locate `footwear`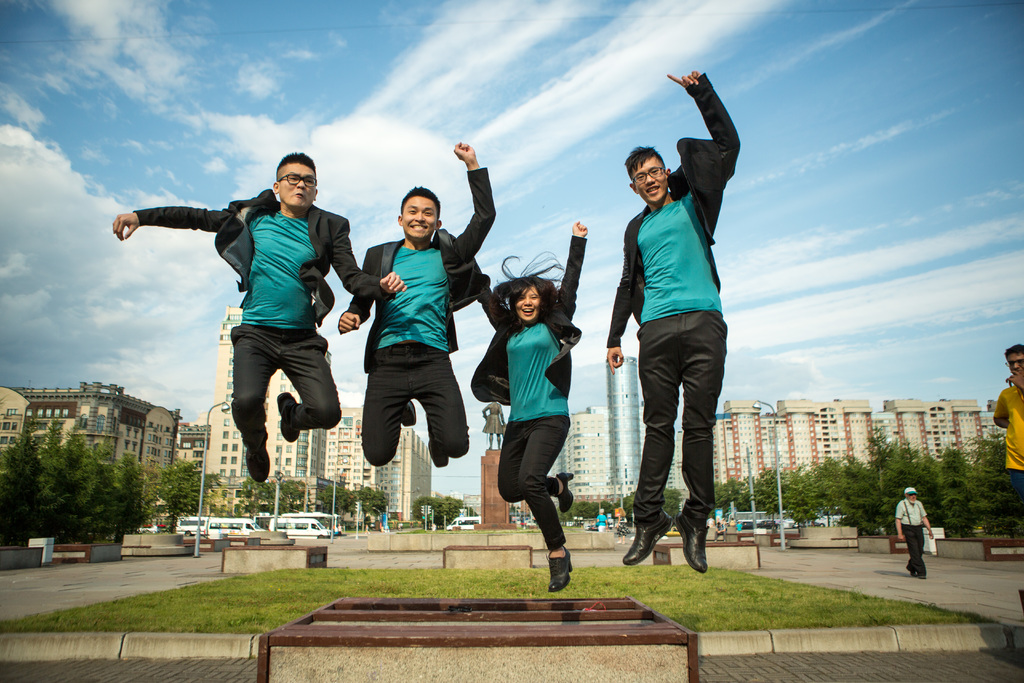
[246,439,271,486]
